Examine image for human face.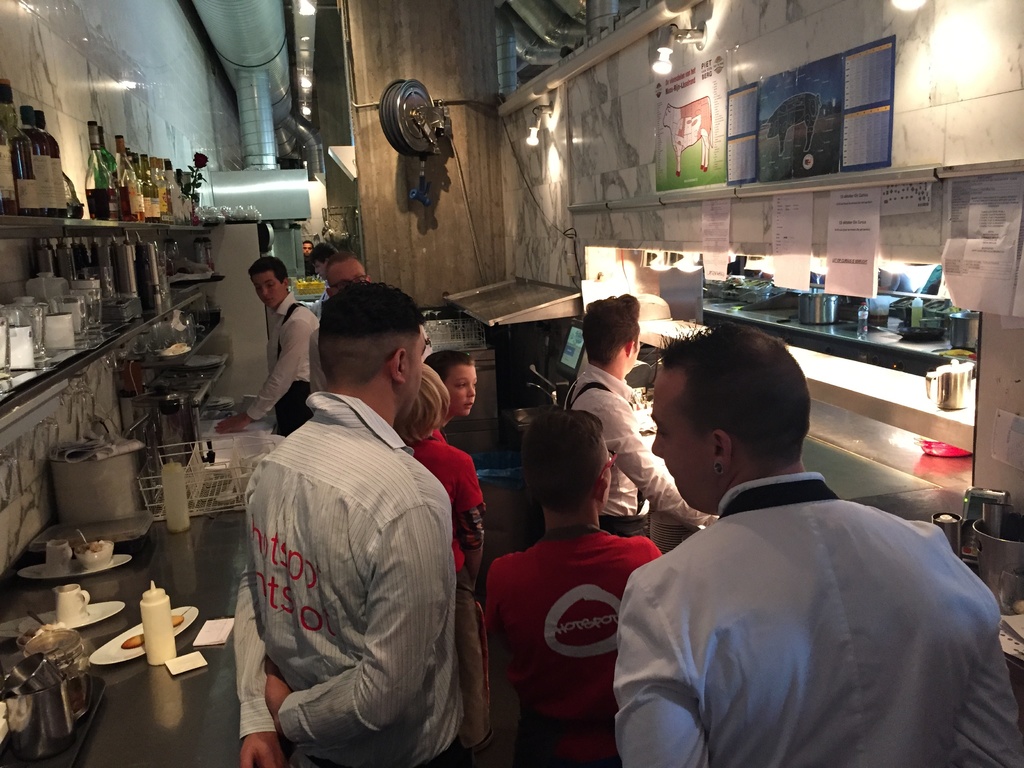
Examination result: 332/263/367/288.
